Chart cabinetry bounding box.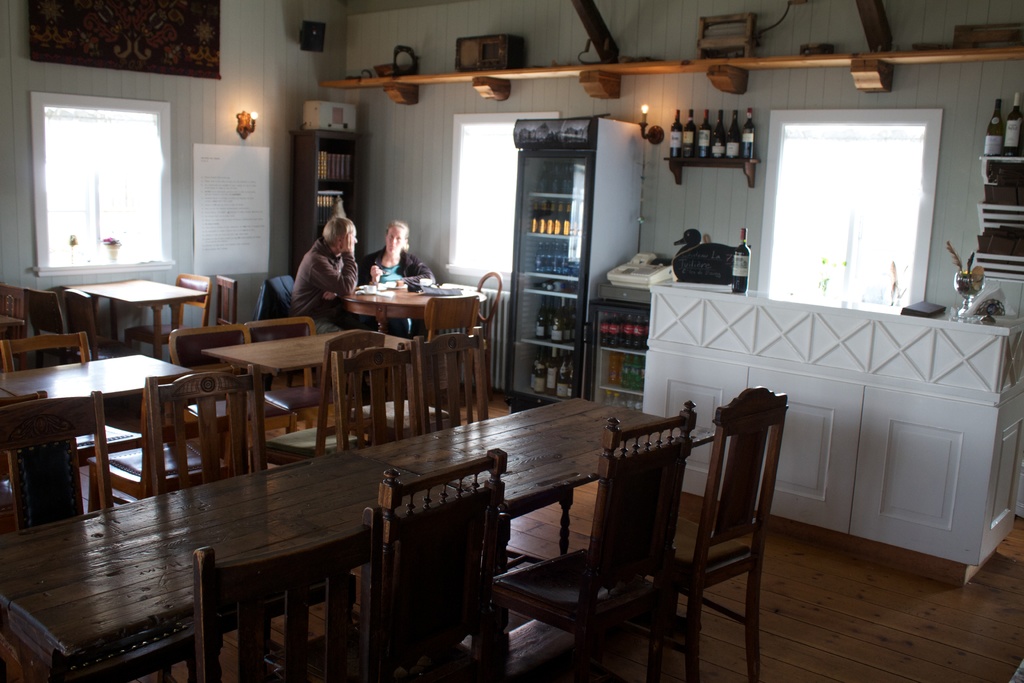
Charted: bbox=(974, 267, 1020, 320).
